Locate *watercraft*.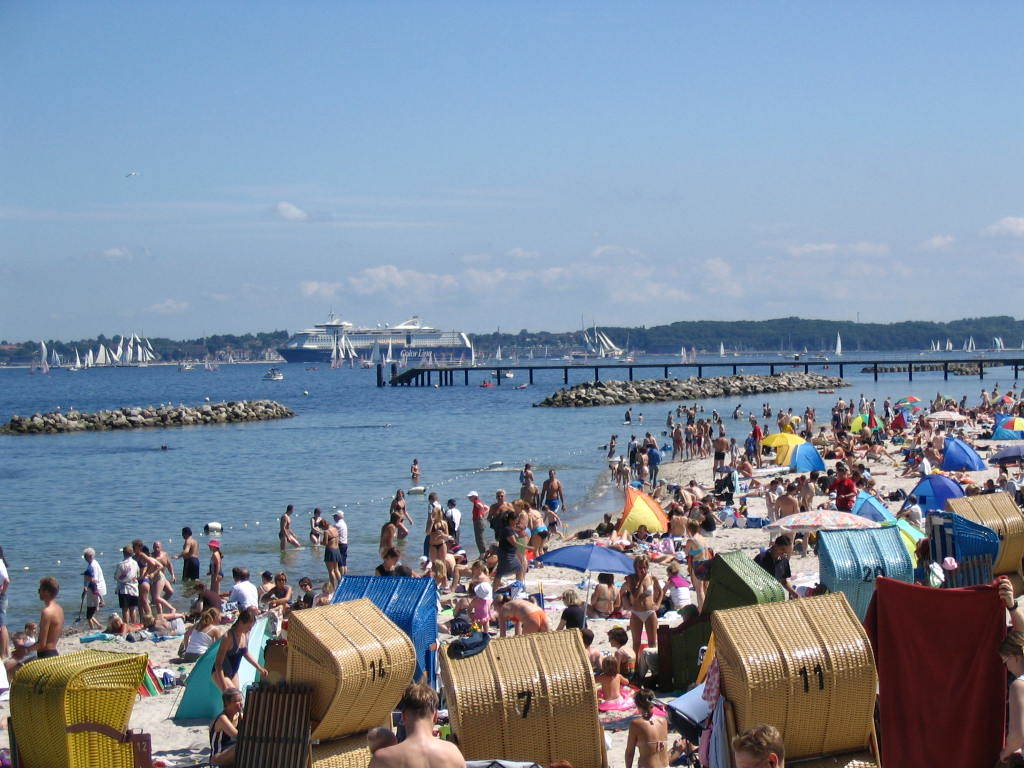
Bounding box: [96, 345, 114, 376].
